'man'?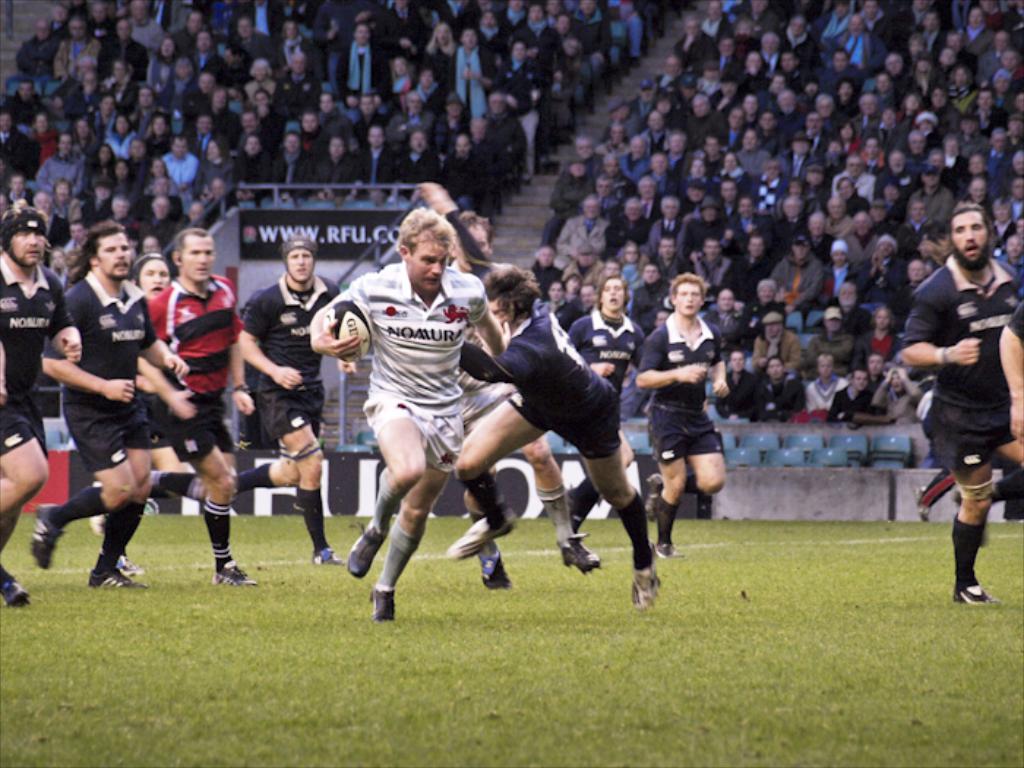
Rect(101, 225, 243, 592)
